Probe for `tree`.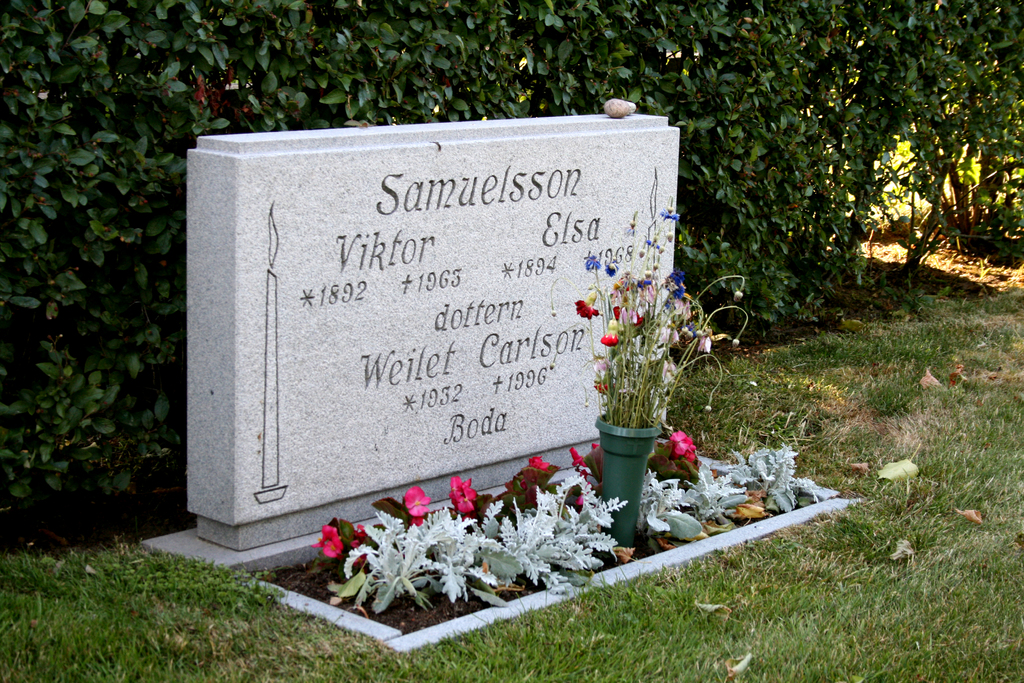
Probe result: (0, 0, 1023, 498).
